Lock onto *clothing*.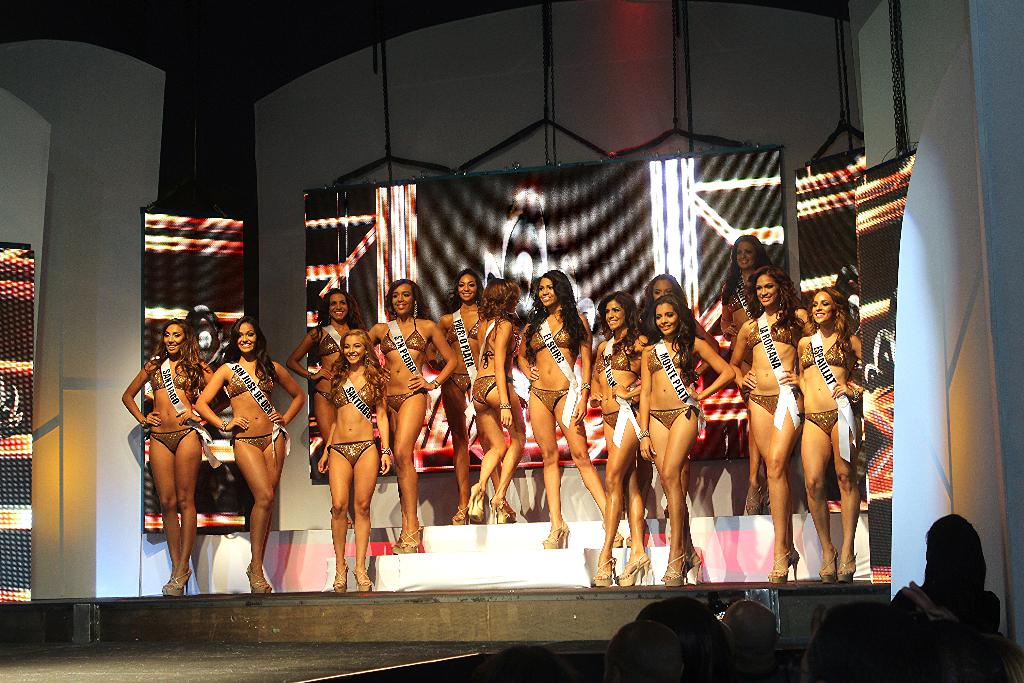
Locked: {"x1": 529, "y1": 323, "x2": 586, "y2": 423}.
